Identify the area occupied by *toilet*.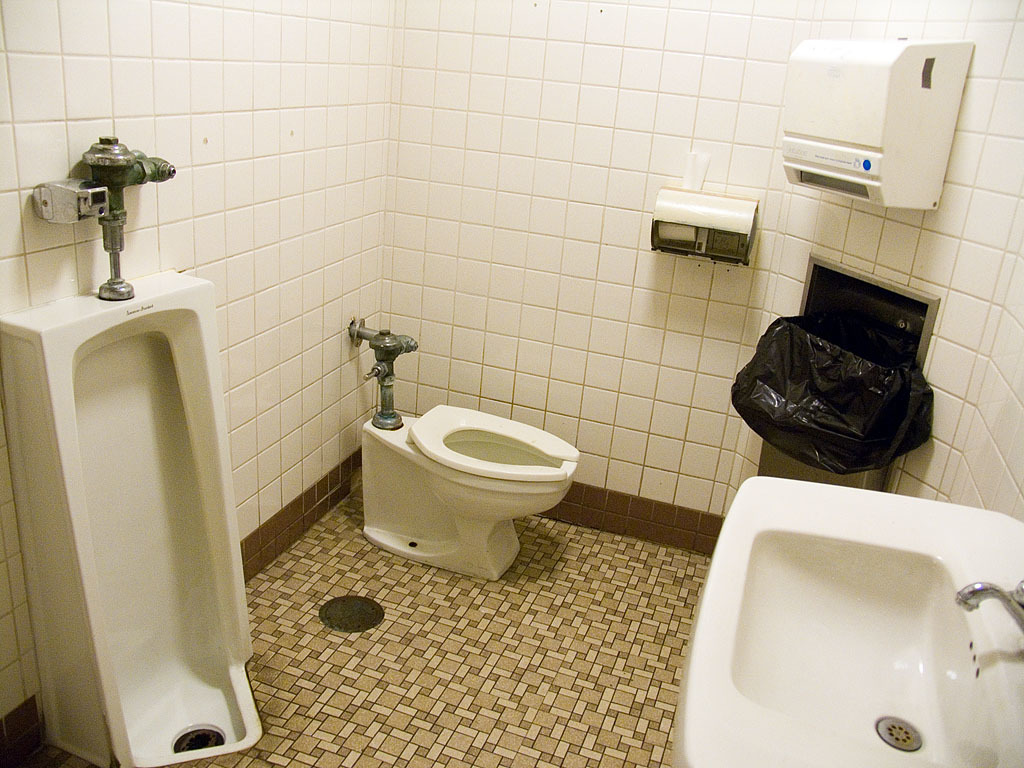
Area: crop(359, 401, 573, 583).
